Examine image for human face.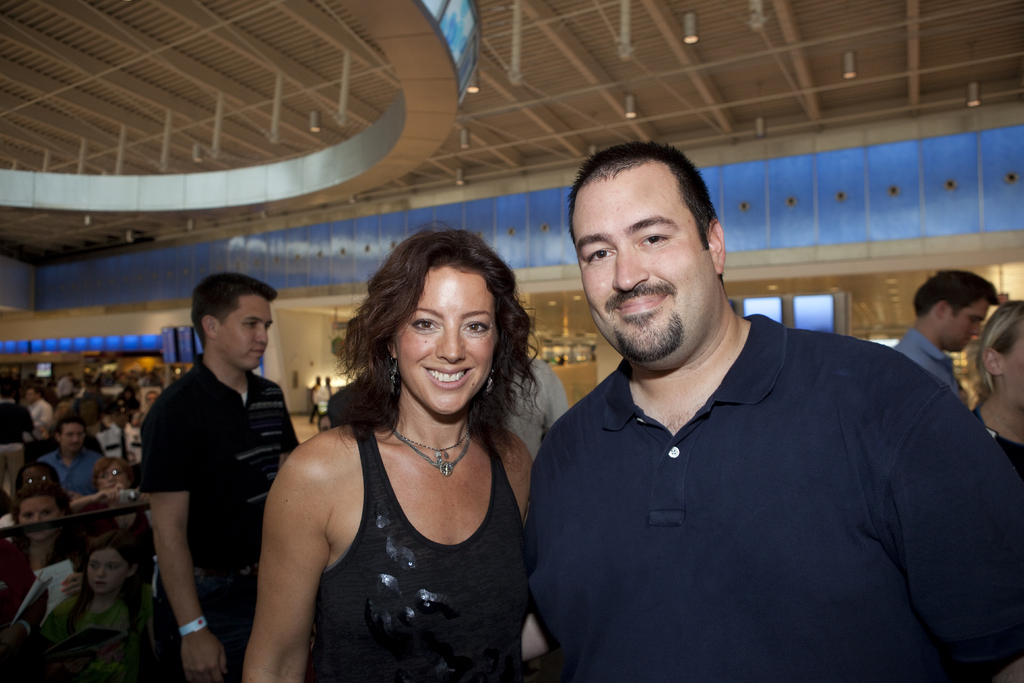
Examination result: <box>394,263,495,415</box>.
